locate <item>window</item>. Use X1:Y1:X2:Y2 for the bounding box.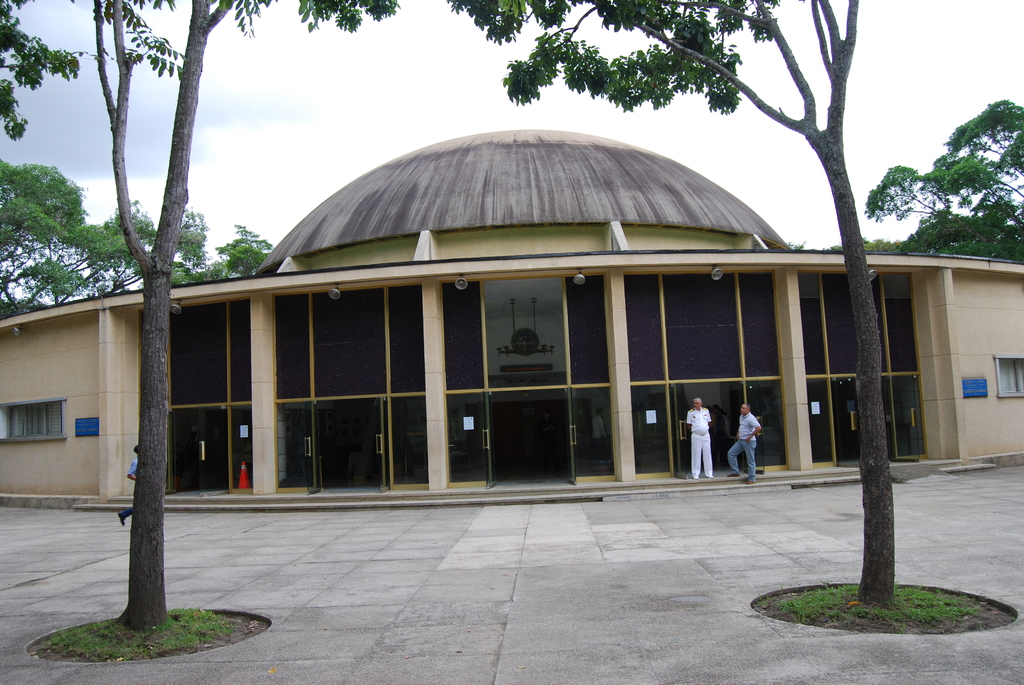
991:348:1023:398.
